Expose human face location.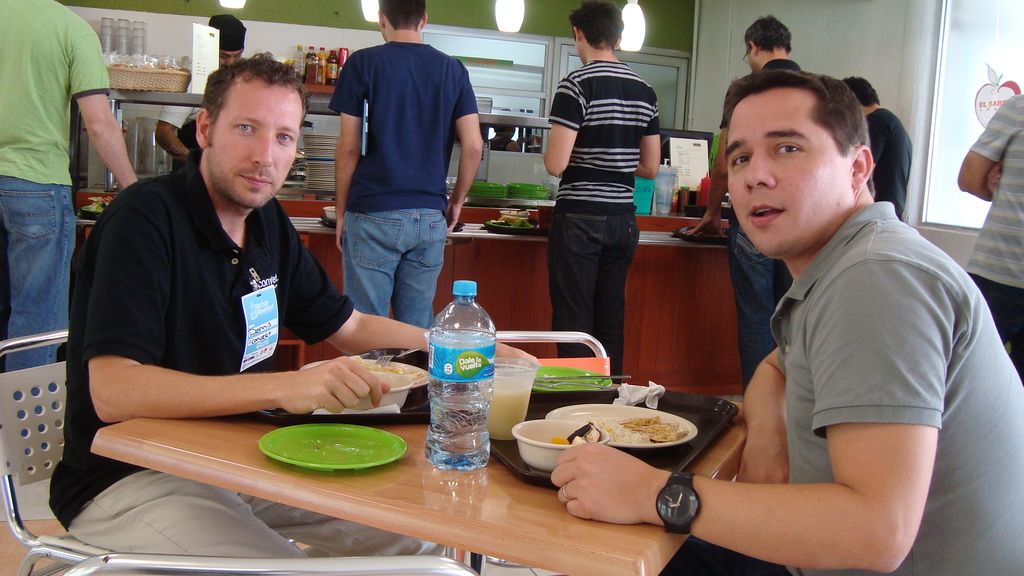
Exposed at <region>214, 73, 303, 205</region>.
